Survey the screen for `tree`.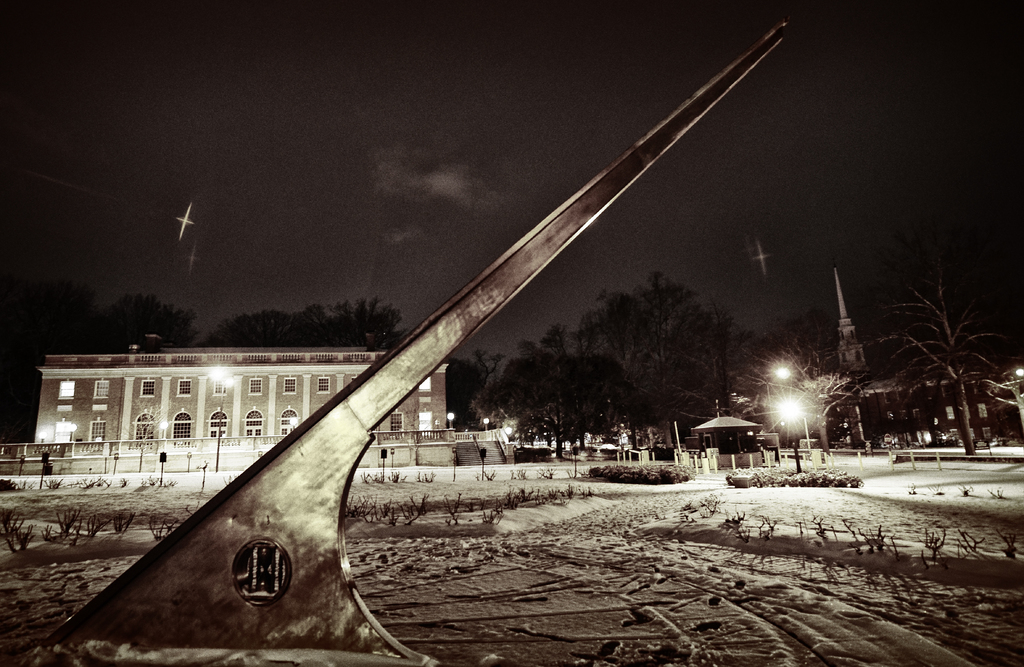
Survey found: detection(4, 265, 88, 445).
